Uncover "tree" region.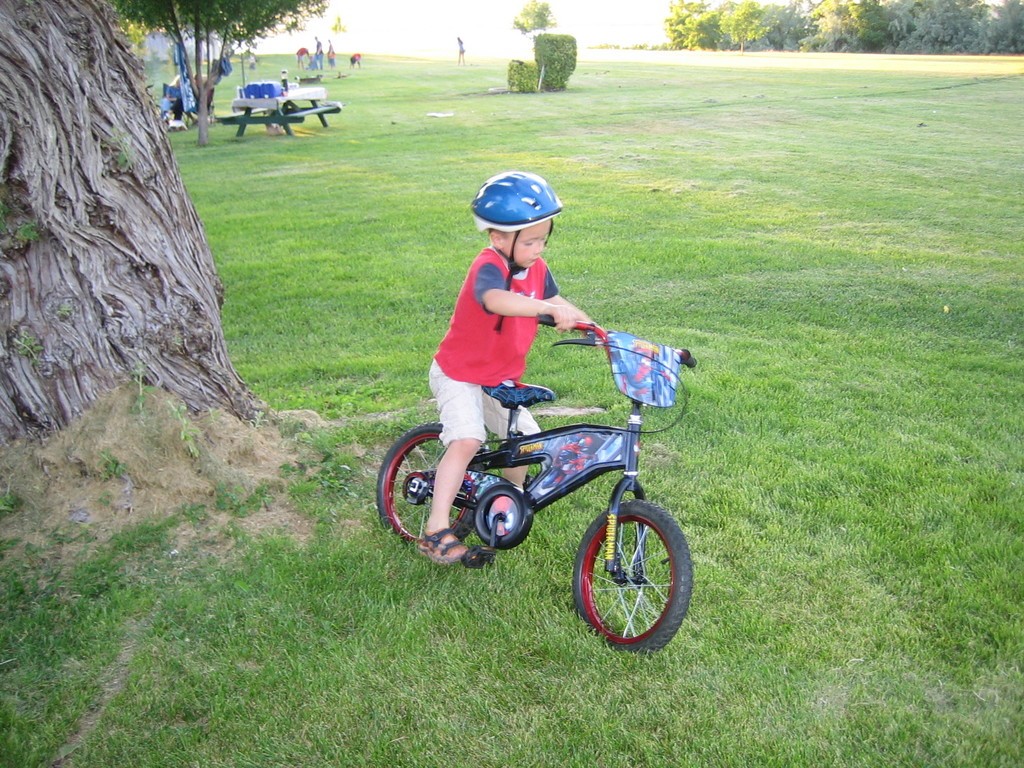
Uncovered: (left=770, top=0, right=816, bottom=53).
